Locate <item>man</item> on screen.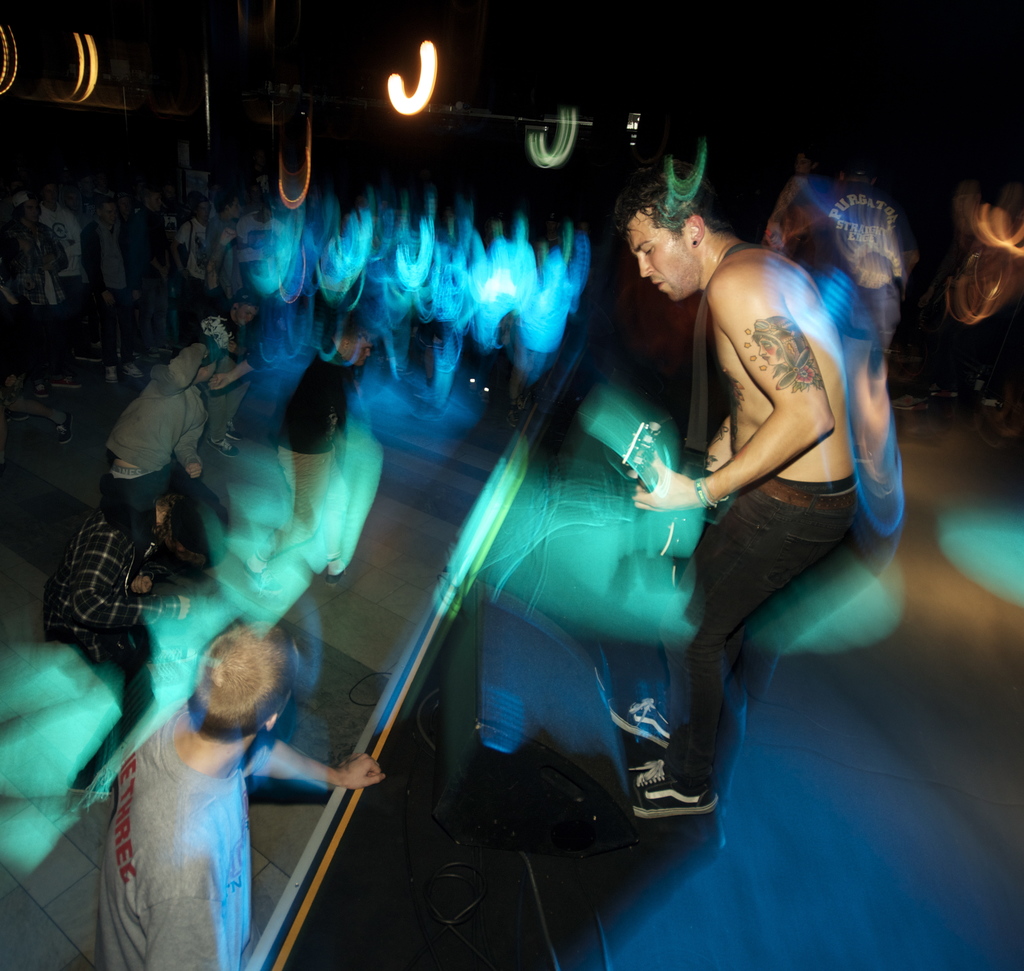
On screen at 99:621:388:970.
